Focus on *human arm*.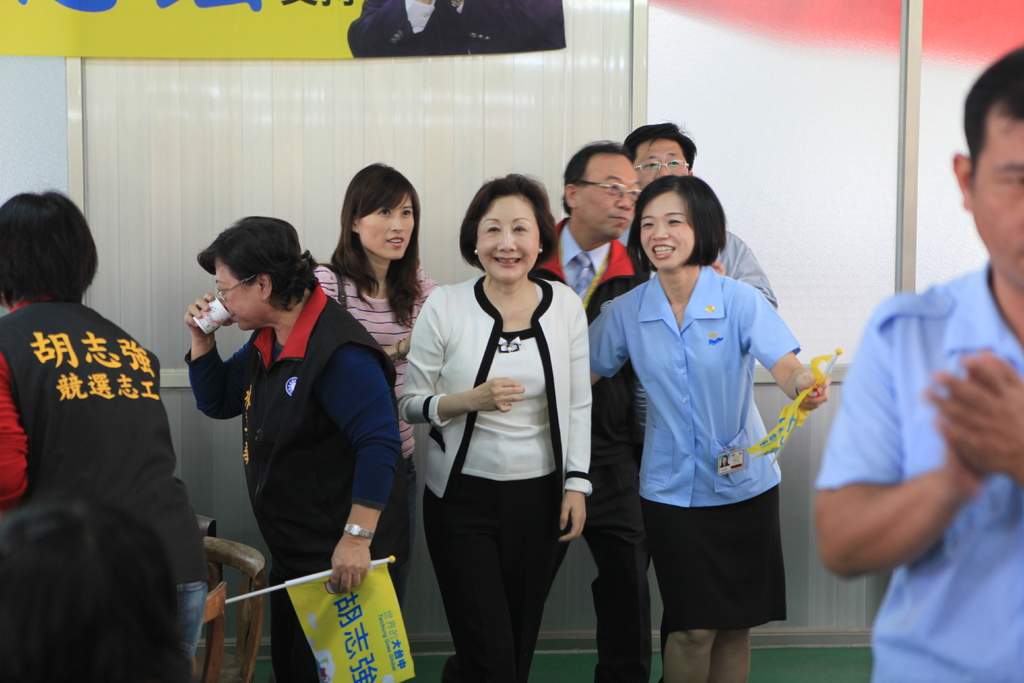
Focused at [left=579, top=298, right=625, bottom=399].
